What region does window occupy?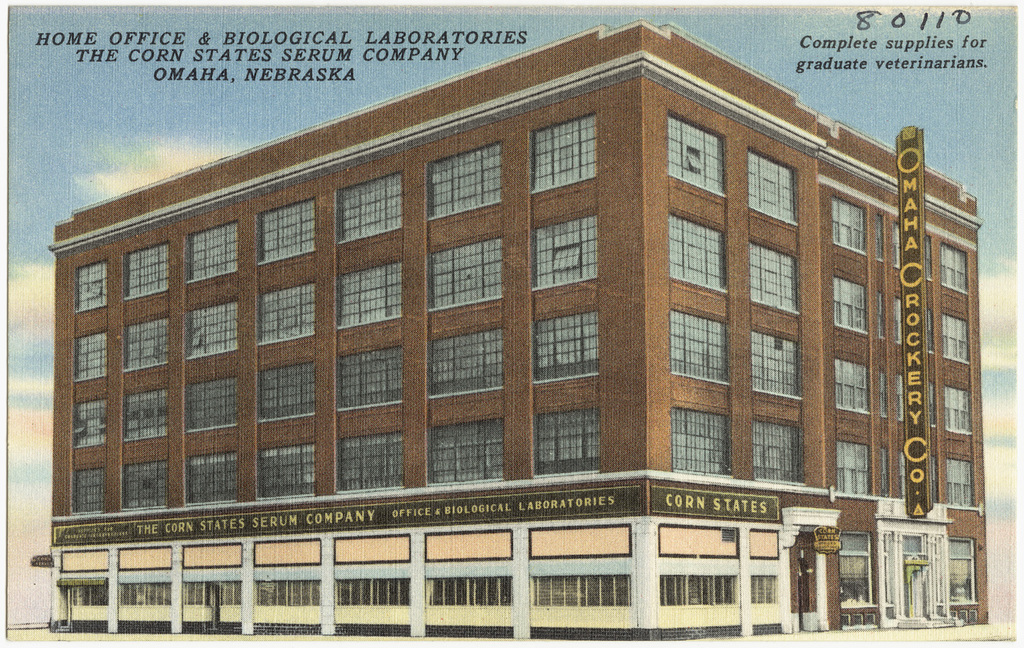
(left=425, top=232, right=509, bottom=310).
